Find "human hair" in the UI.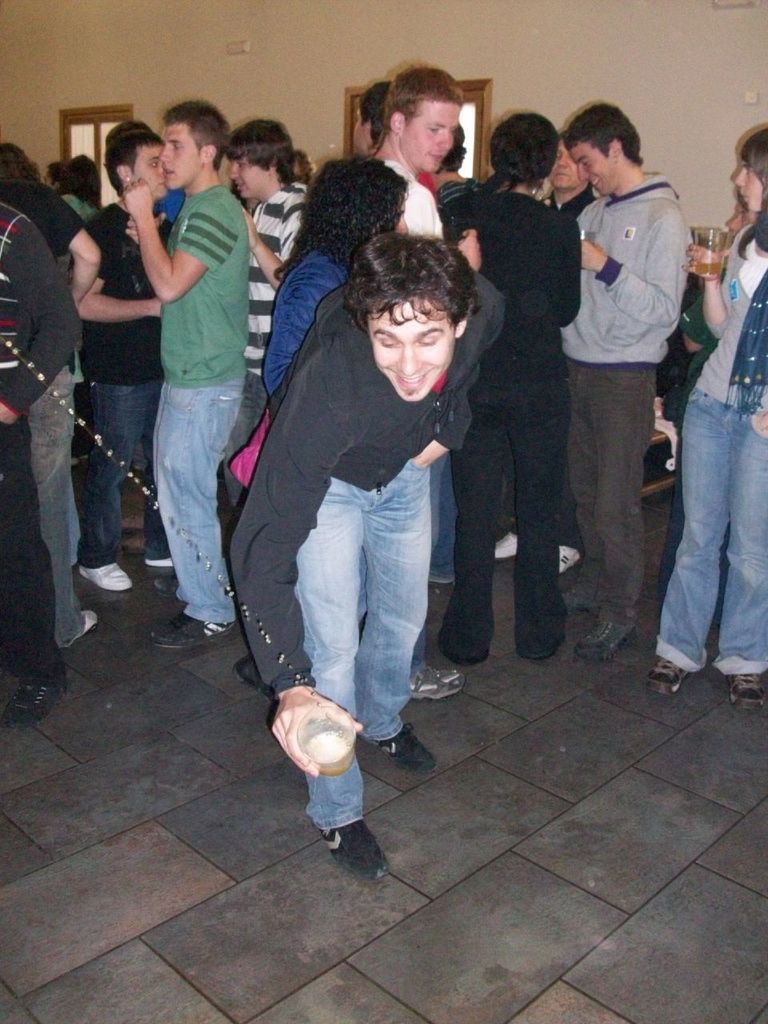
UI element at (x1=106, y1=115, x2=154, y2=200).
